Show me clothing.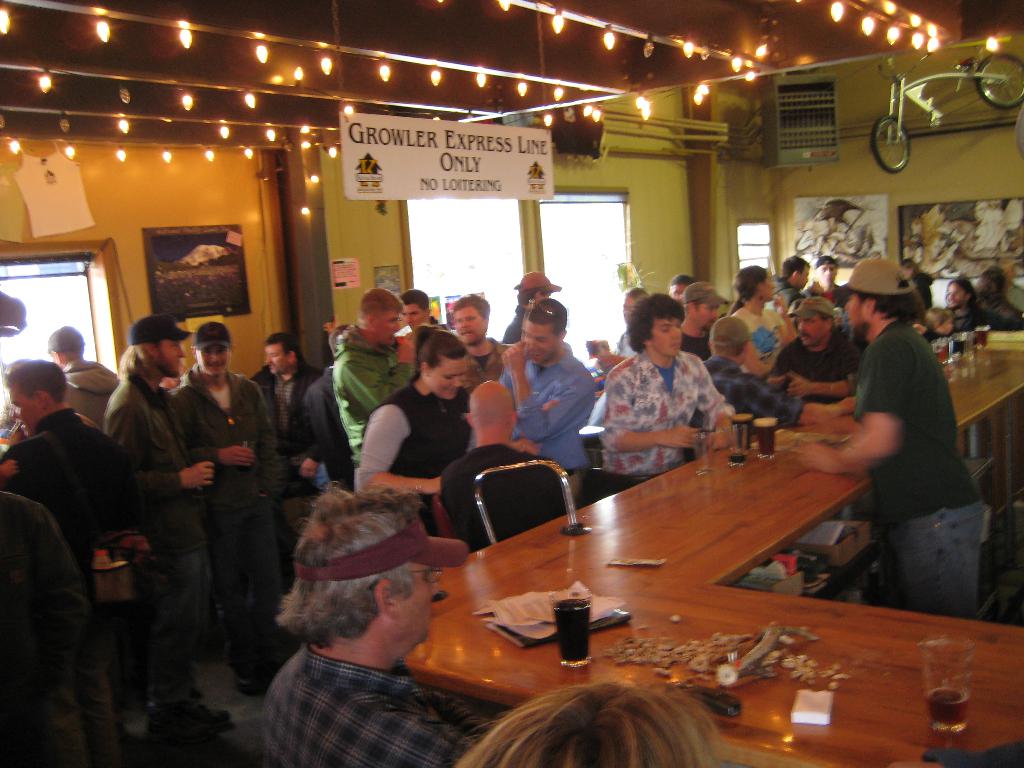
clothing is here: {"x1": 0, "y1": 488, "x2": 81, "y2": 760}.
